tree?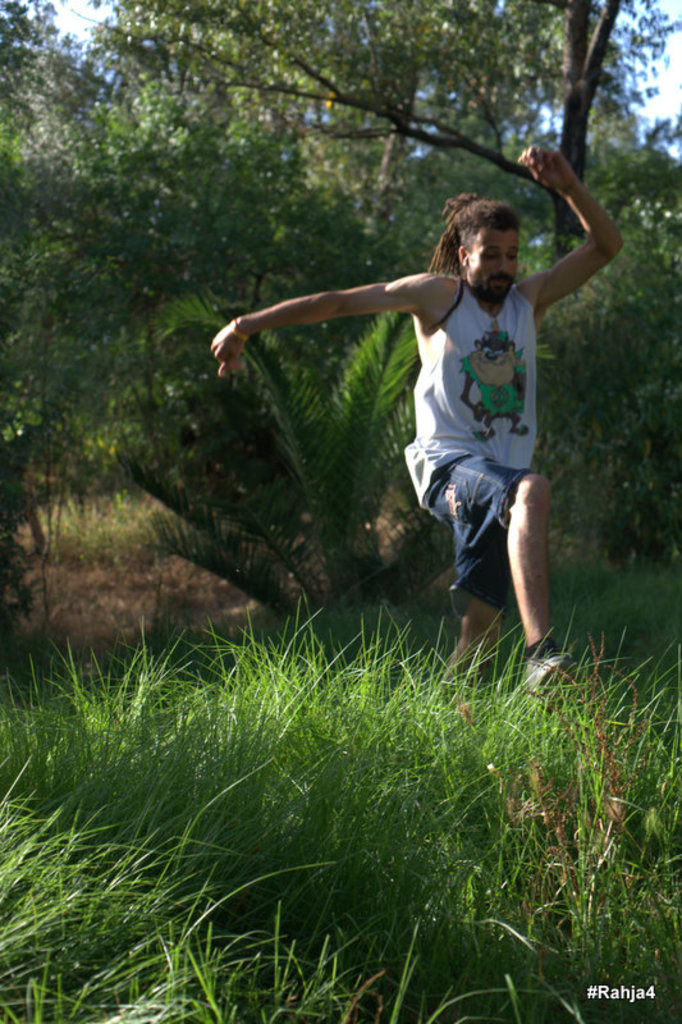
(65, 0, 615, 261)
